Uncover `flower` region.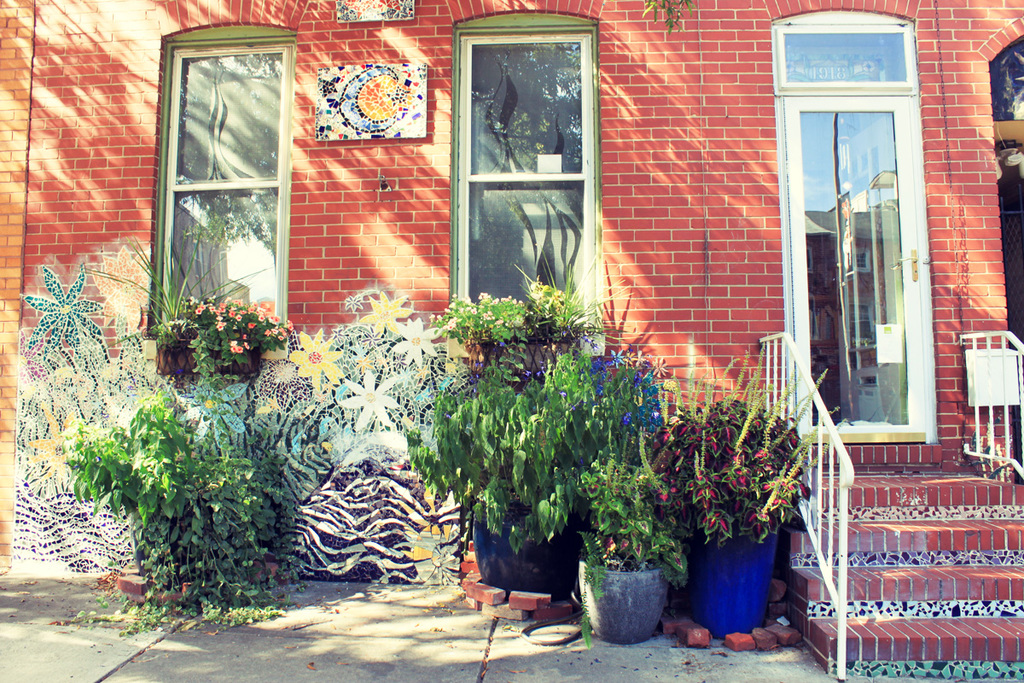
Uncovered: Rect(89, 240, 150, 336).
